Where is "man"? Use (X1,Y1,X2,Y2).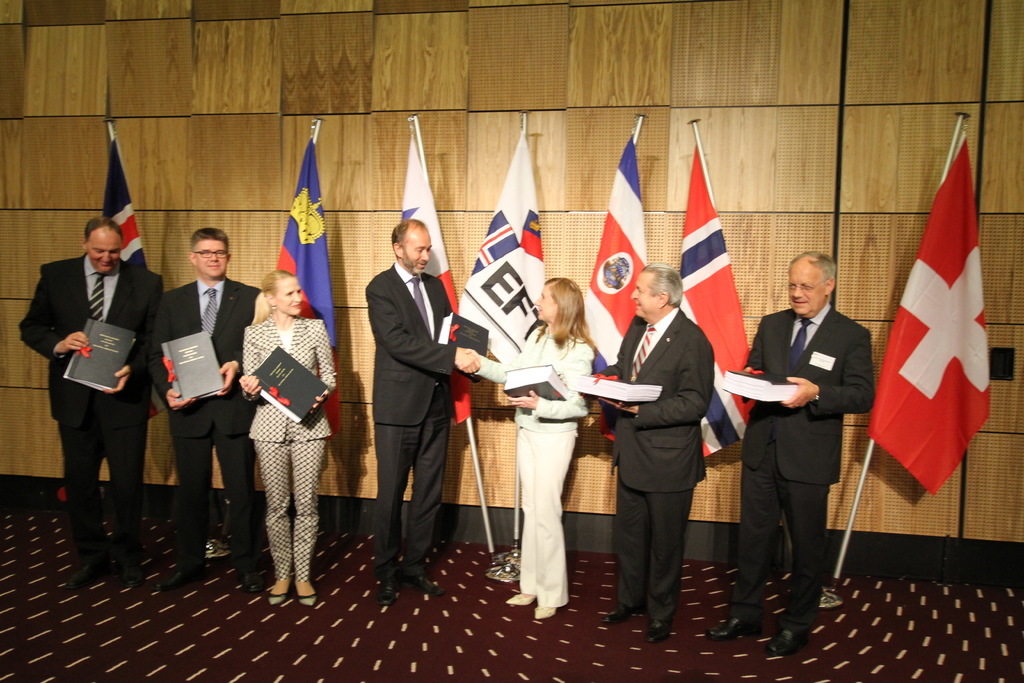
(149,226,274,605).
